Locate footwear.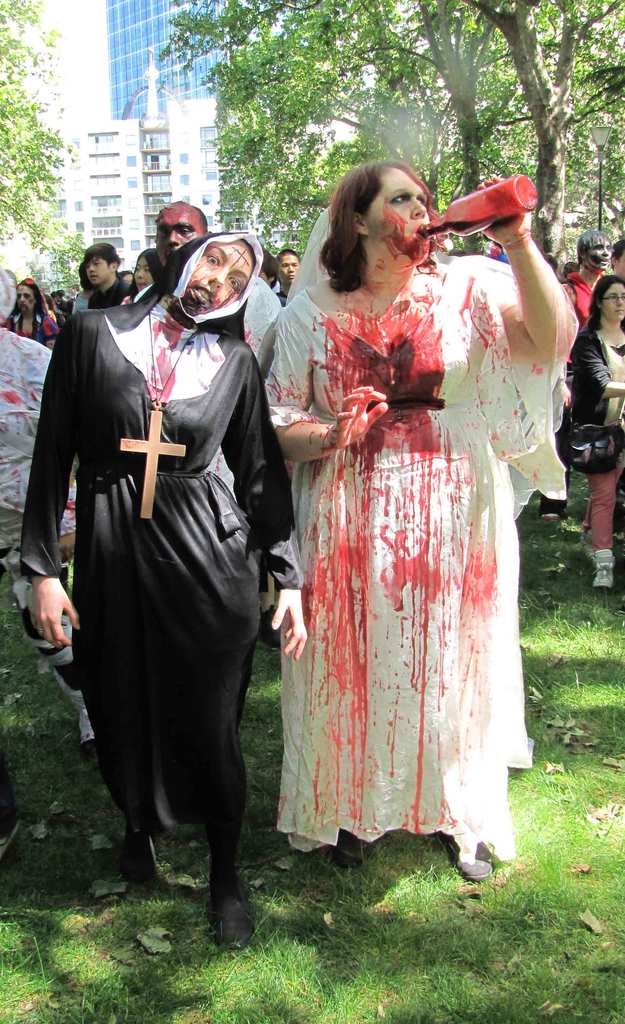
Bounding box: box(205, 863, 253, 940).
